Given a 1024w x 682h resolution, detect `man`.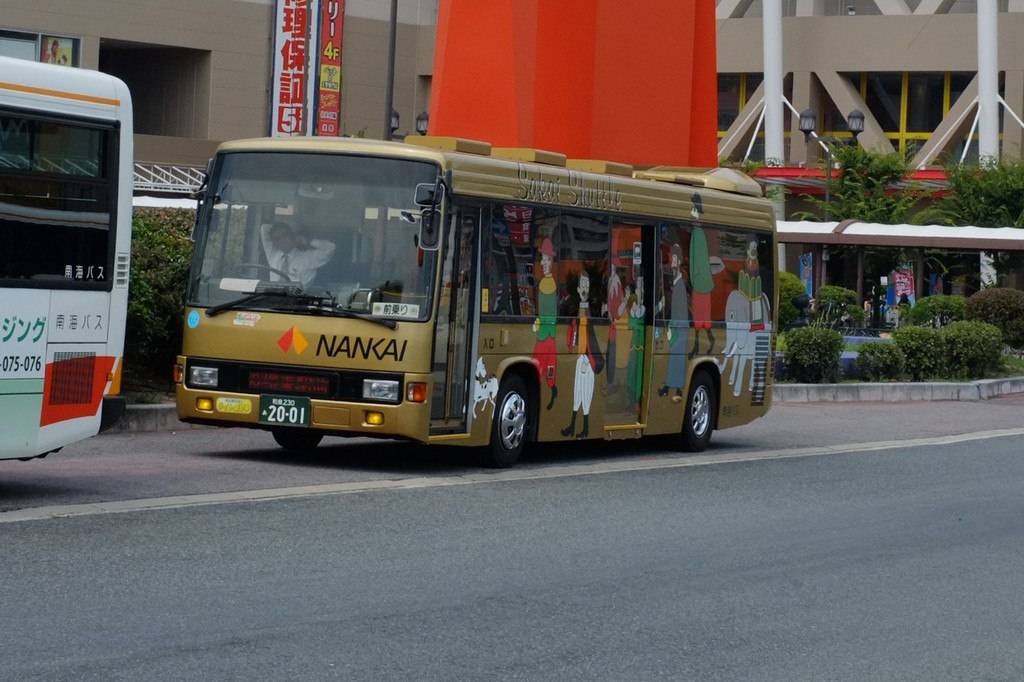
[left=530, top=236, right=558, bottom=408].
